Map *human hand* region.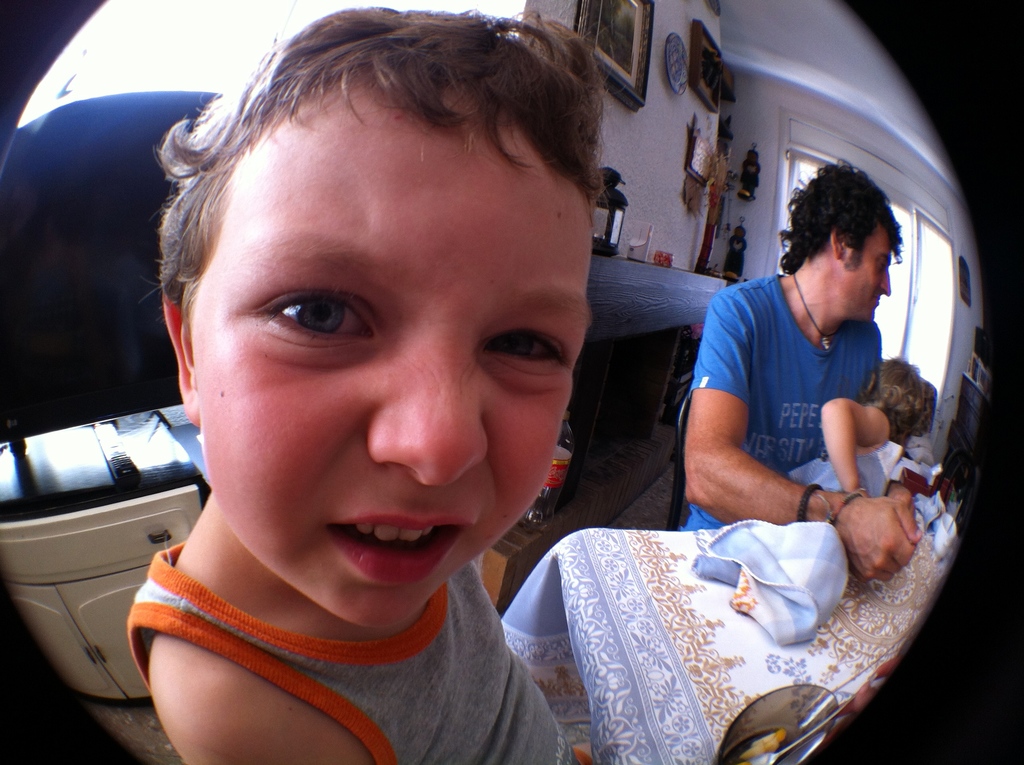
Mapped to box(839, 485, 874, 500).
